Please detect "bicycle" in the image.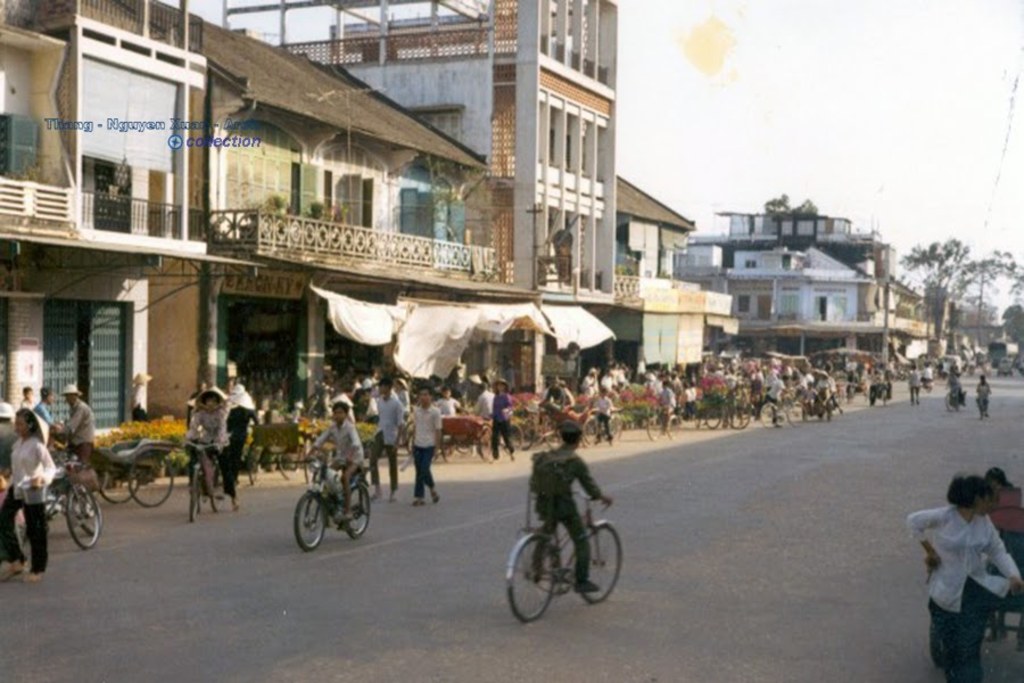
{"x1": 644, "y1": 405, "x2": 676, "y2": 443}.
